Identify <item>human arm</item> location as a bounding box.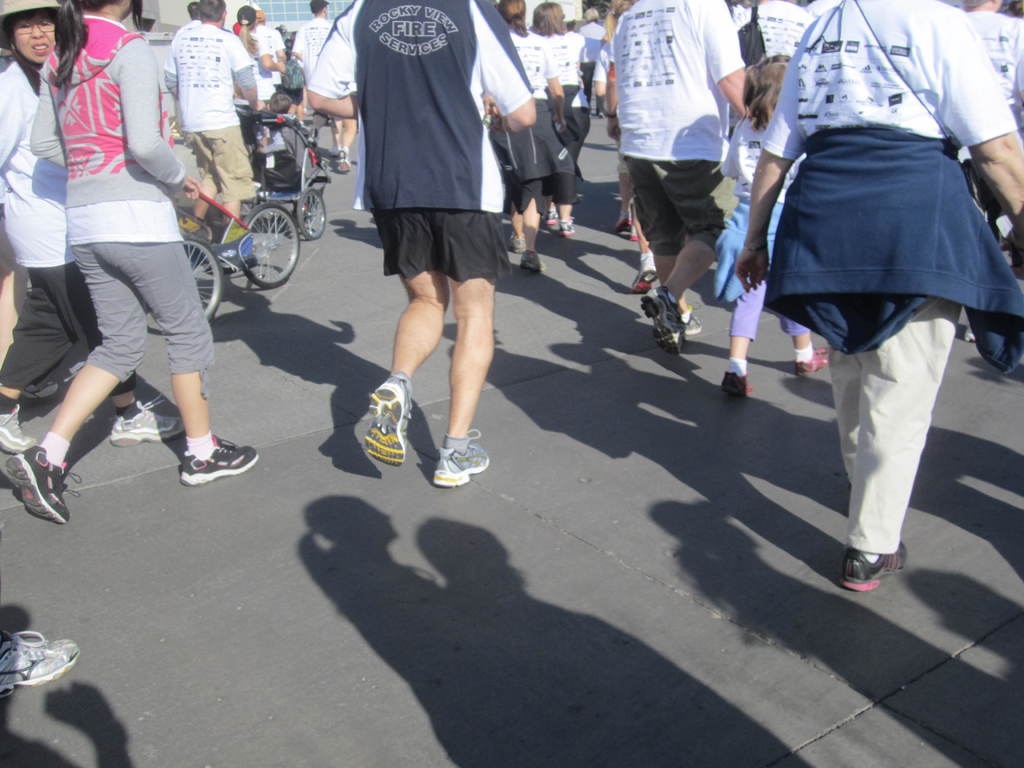
288, 20, 302, 61.
